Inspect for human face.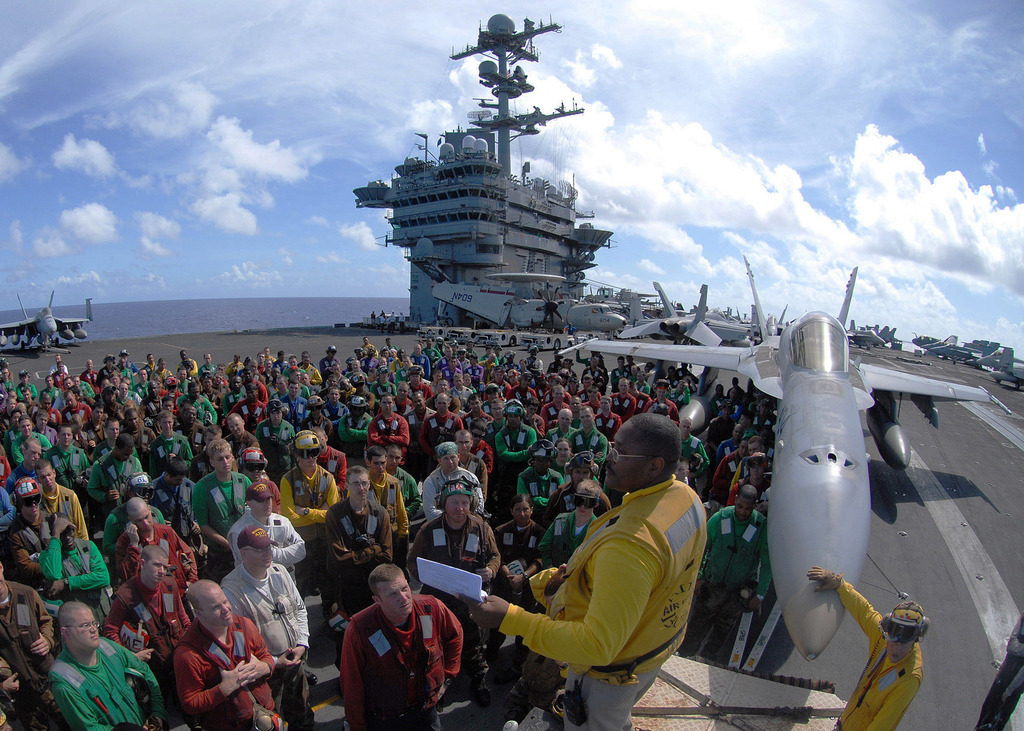
Inspection: 449, 357, 455, 367.
